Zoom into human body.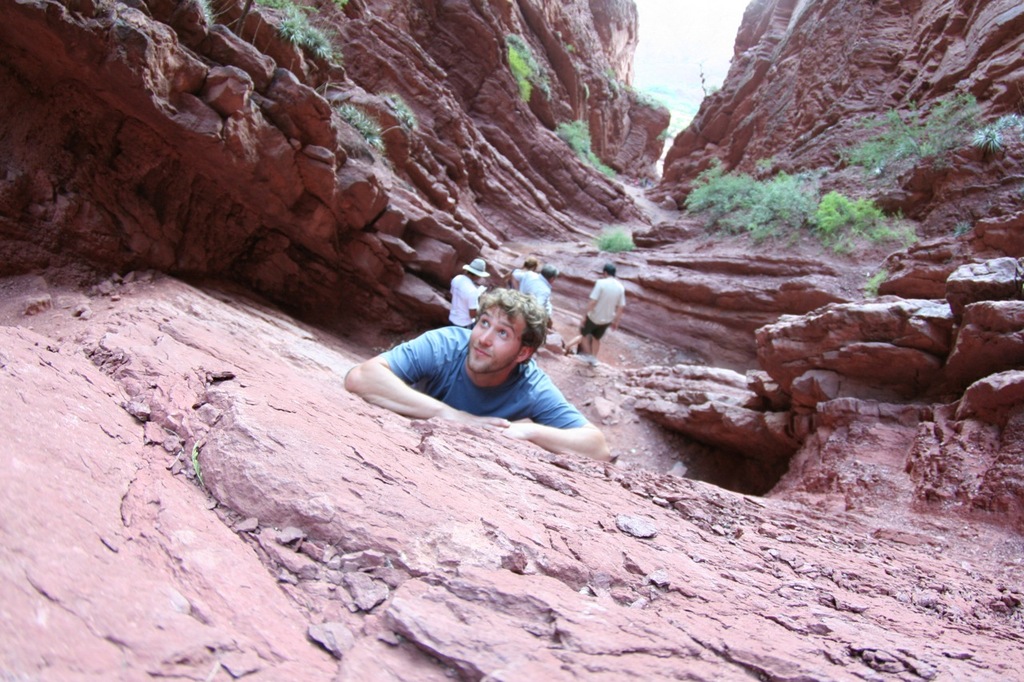
Zoom target: bbox=(513, 269, 554, 320).
